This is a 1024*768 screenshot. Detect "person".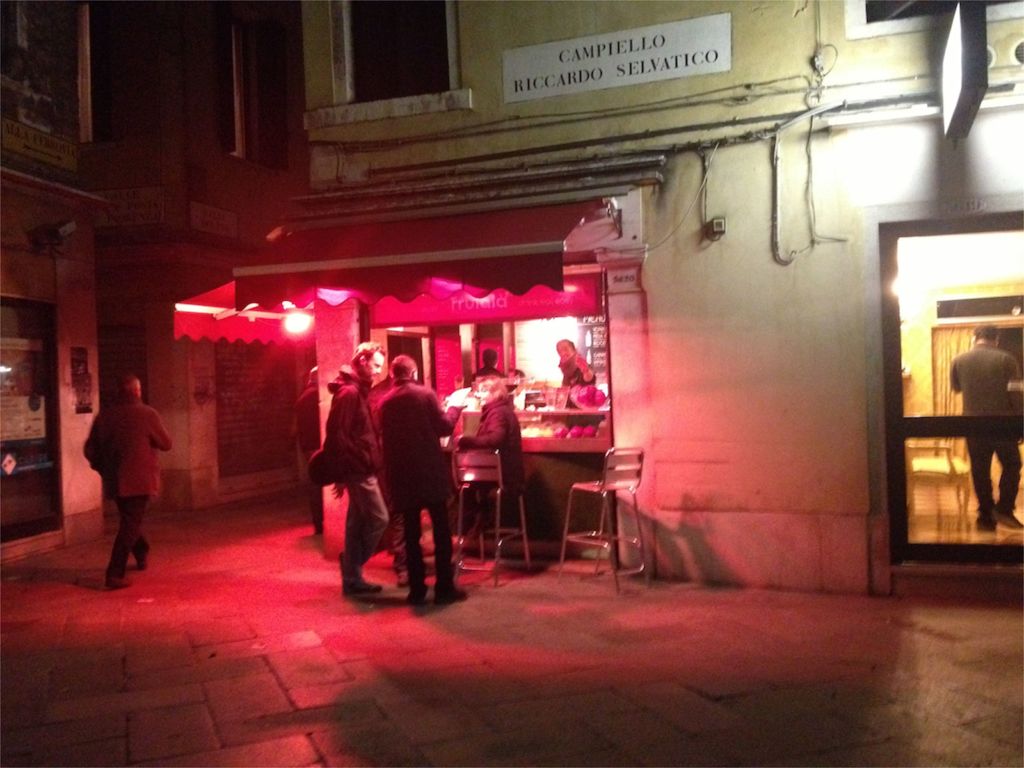
(69,365,178,586).
